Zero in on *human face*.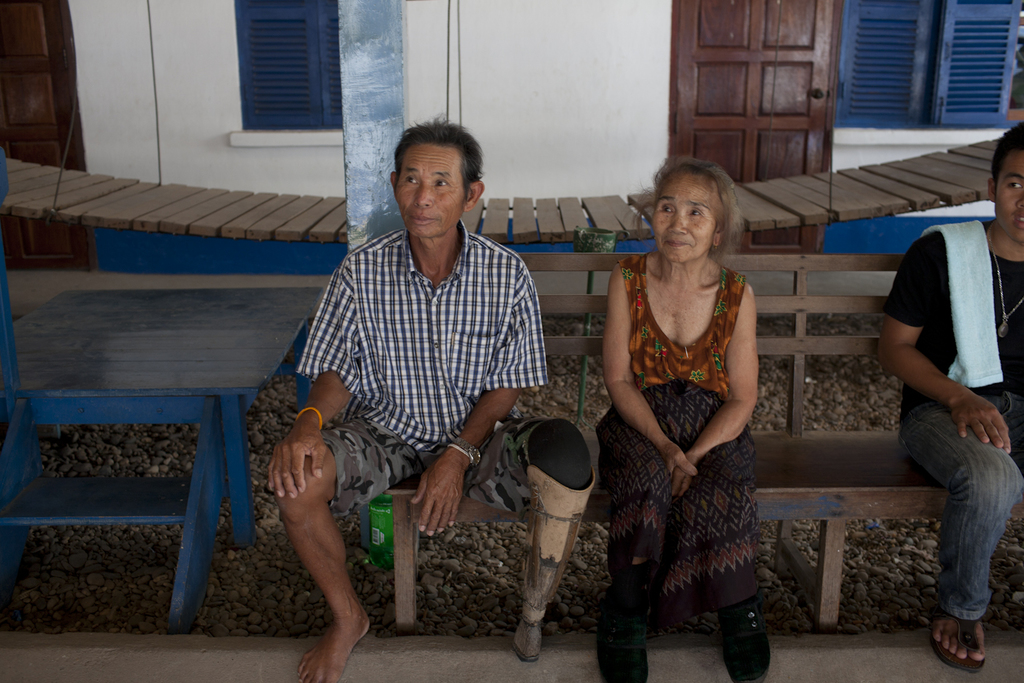
Zeroed in: Rect(646, 175, 715, 259).
